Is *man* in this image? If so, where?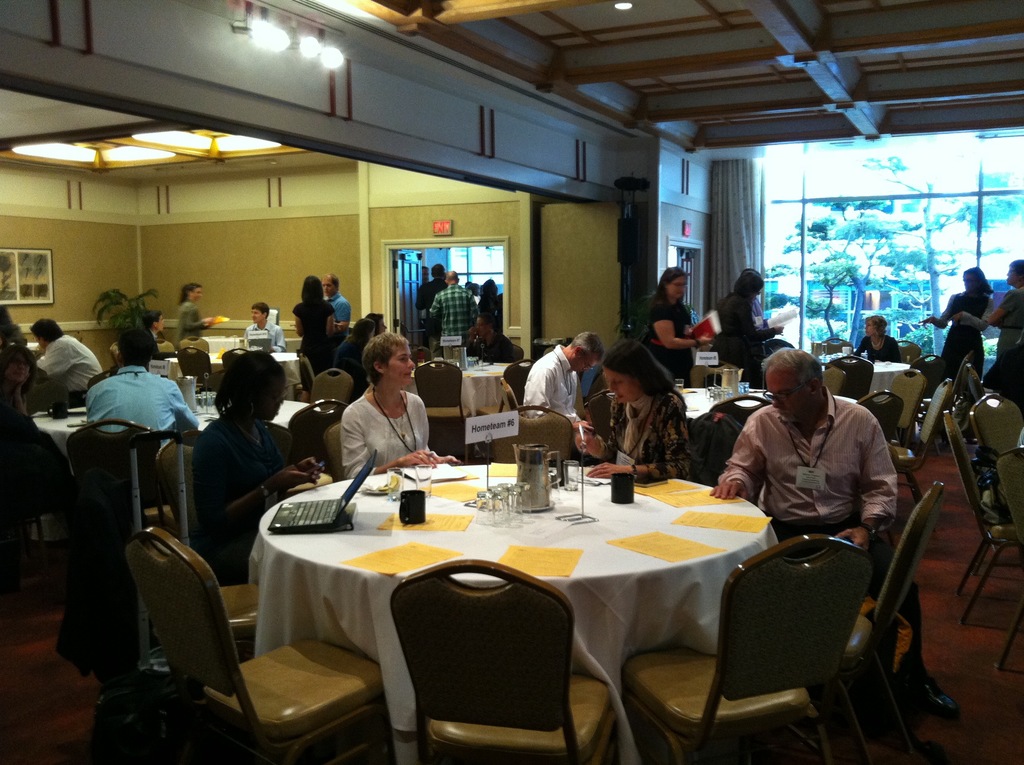
Yes, at x1=83 y1=329 x2=200 y2=481.
